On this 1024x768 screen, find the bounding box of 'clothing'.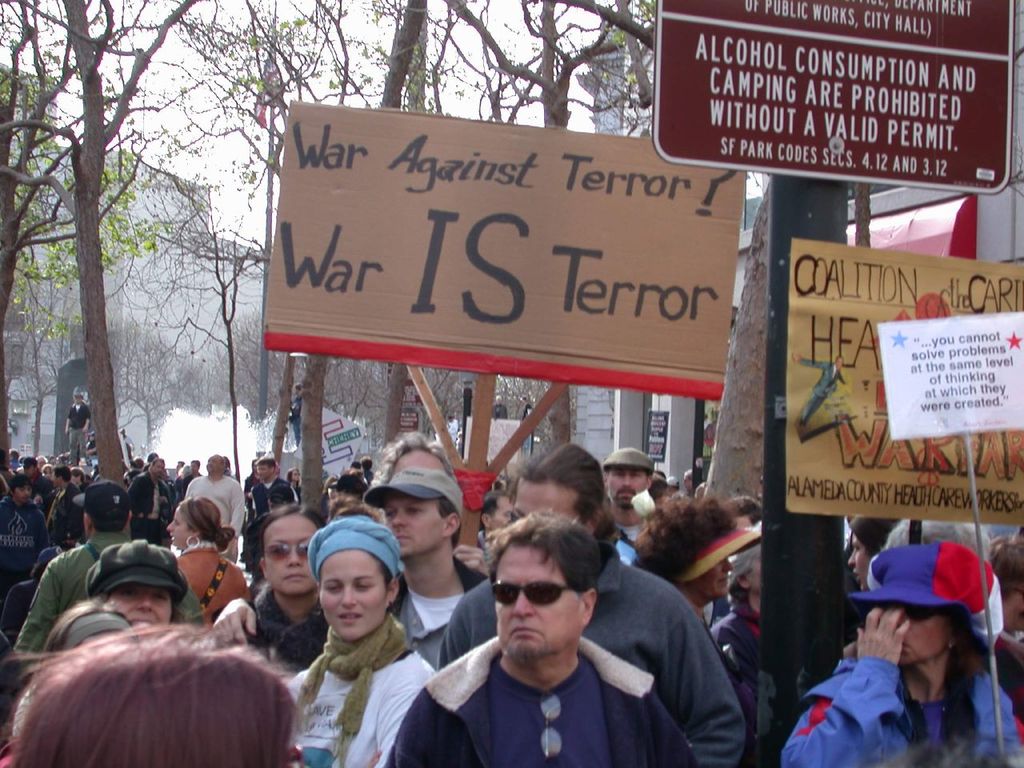
Bounding box: (left=124, top=472, right=174, bottom=532).
